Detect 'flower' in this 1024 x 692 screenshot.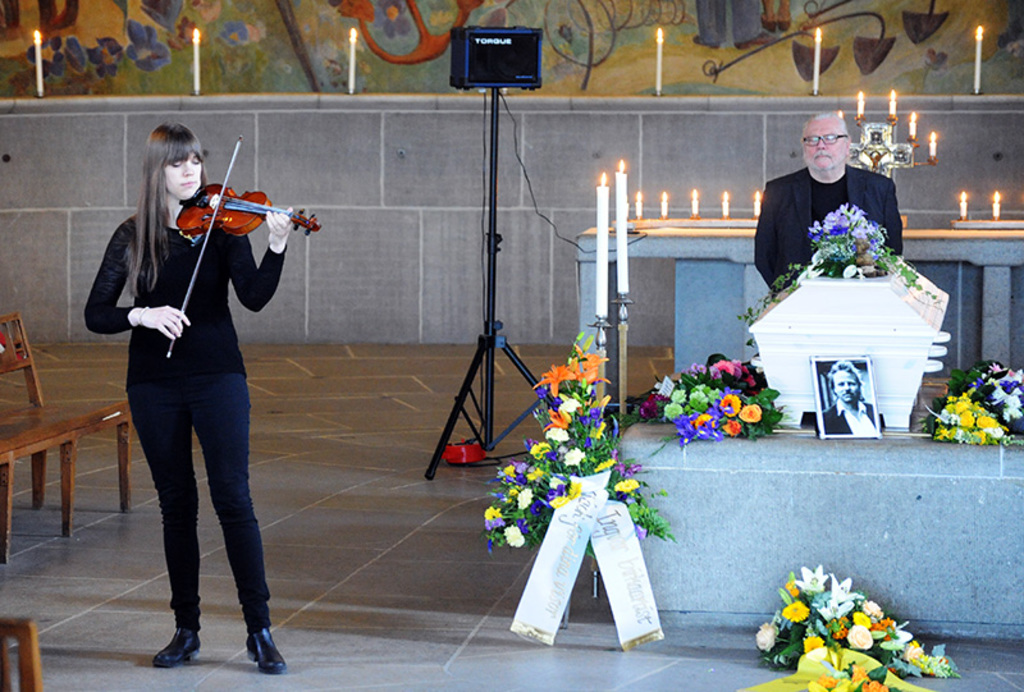
Detection: 219/18/252/45.
